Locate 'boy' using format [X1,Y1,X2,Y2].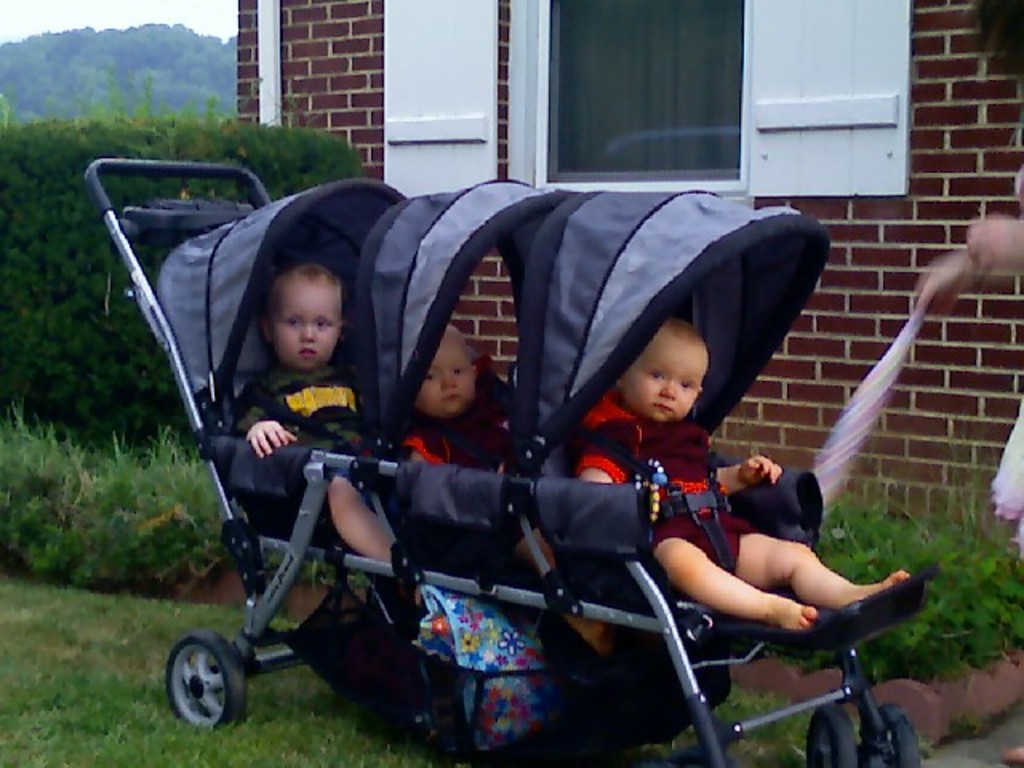
[242,264,403,603].
